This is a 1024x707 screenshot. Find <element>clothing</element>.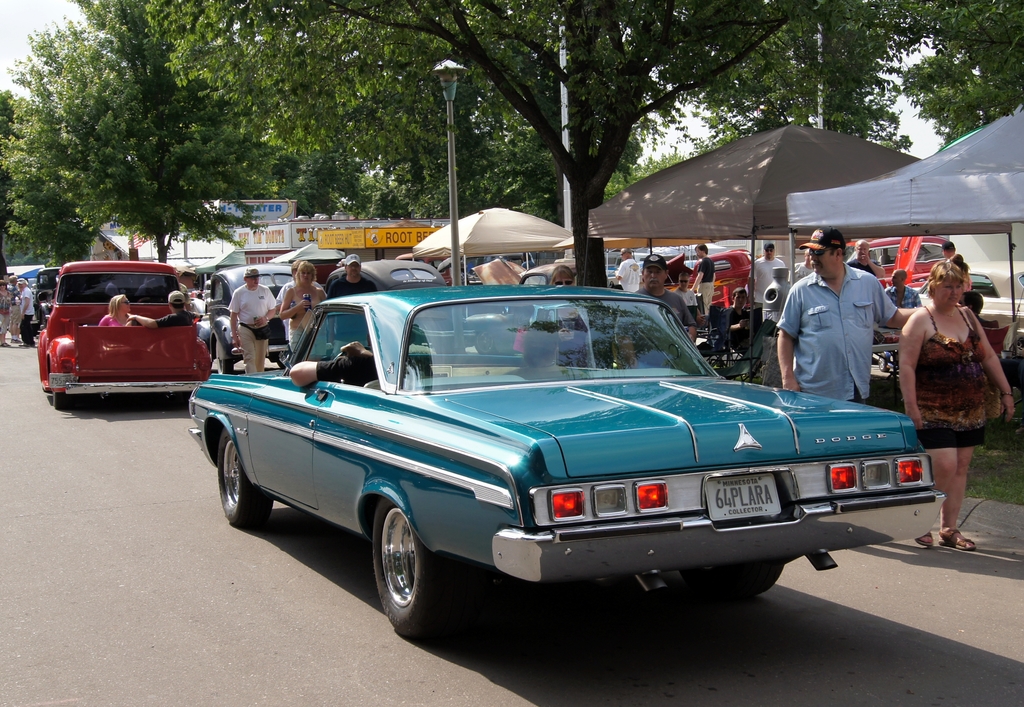
Bounding box: bbox=[725, 303, 761, 358].
